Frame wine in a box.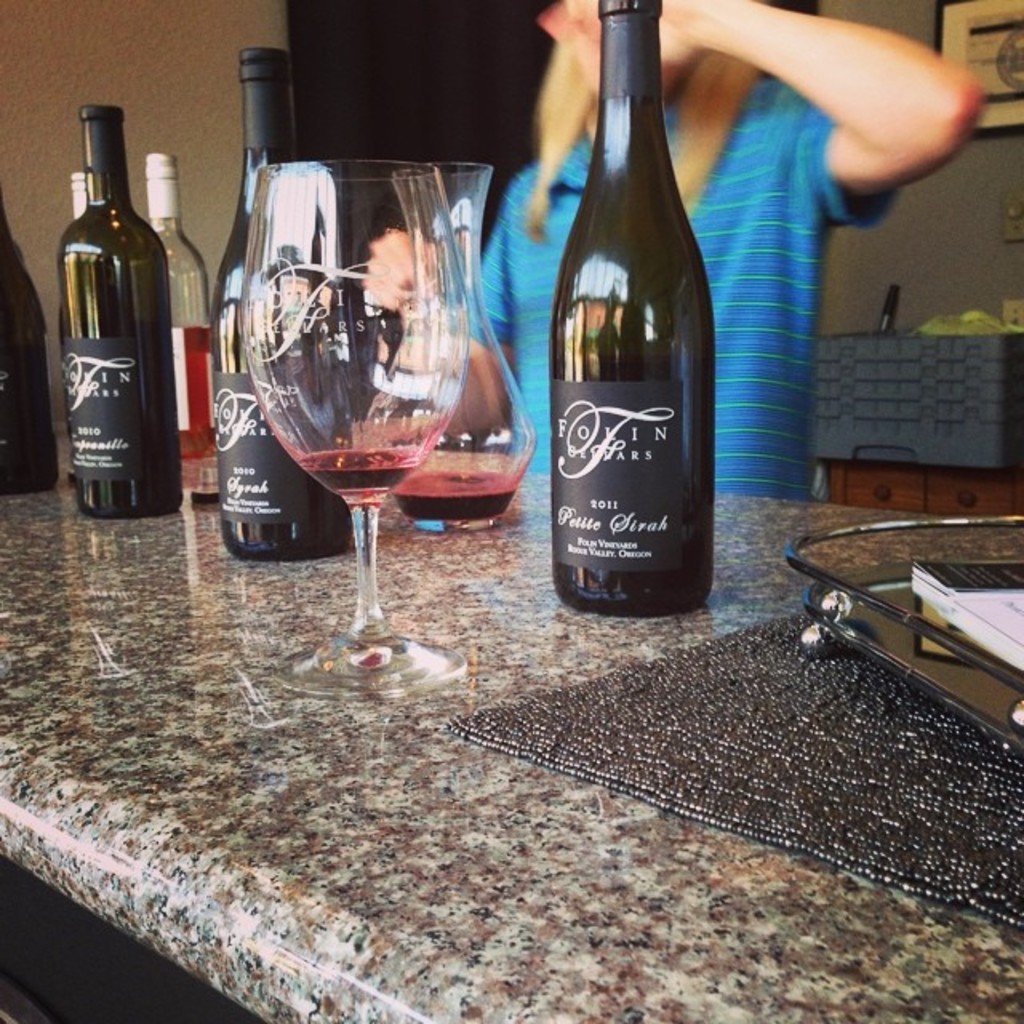
541, 0, 720, 616.
